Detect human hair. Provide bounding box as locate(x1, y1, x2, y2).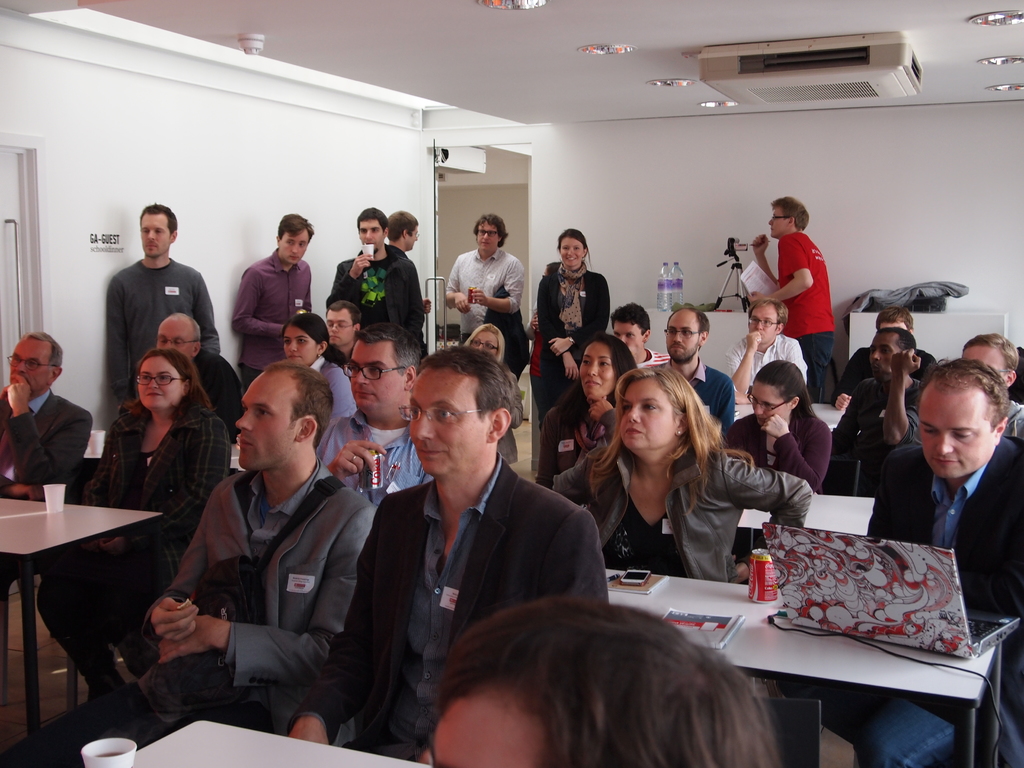
locate(749, 359, 817, 422).
